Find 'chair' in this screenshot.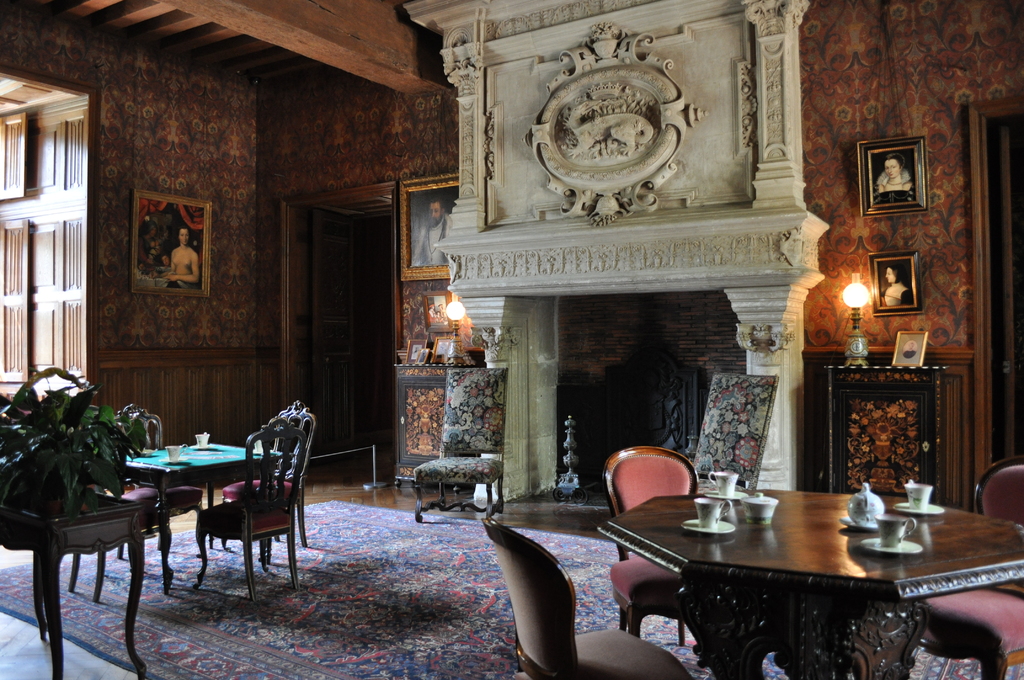
The bounding box for 'chair' is [x1=409, y1=366, x2=506, y2=524].
